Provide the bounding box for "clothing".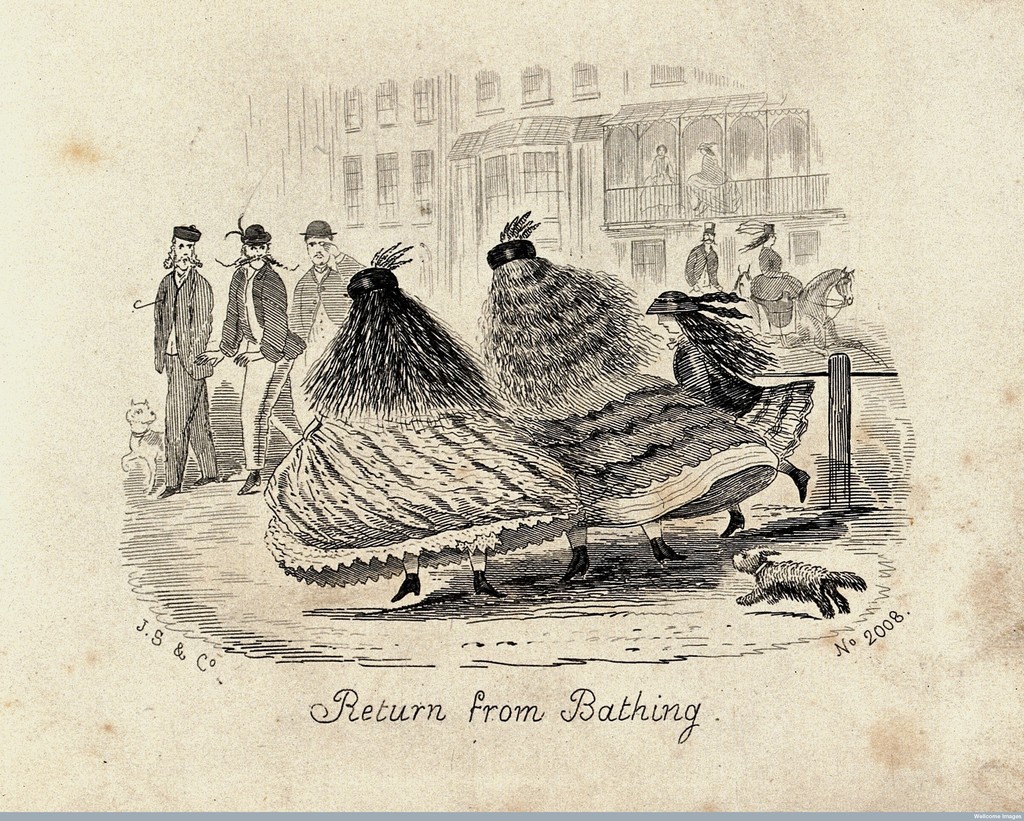
137 223 220 514.
